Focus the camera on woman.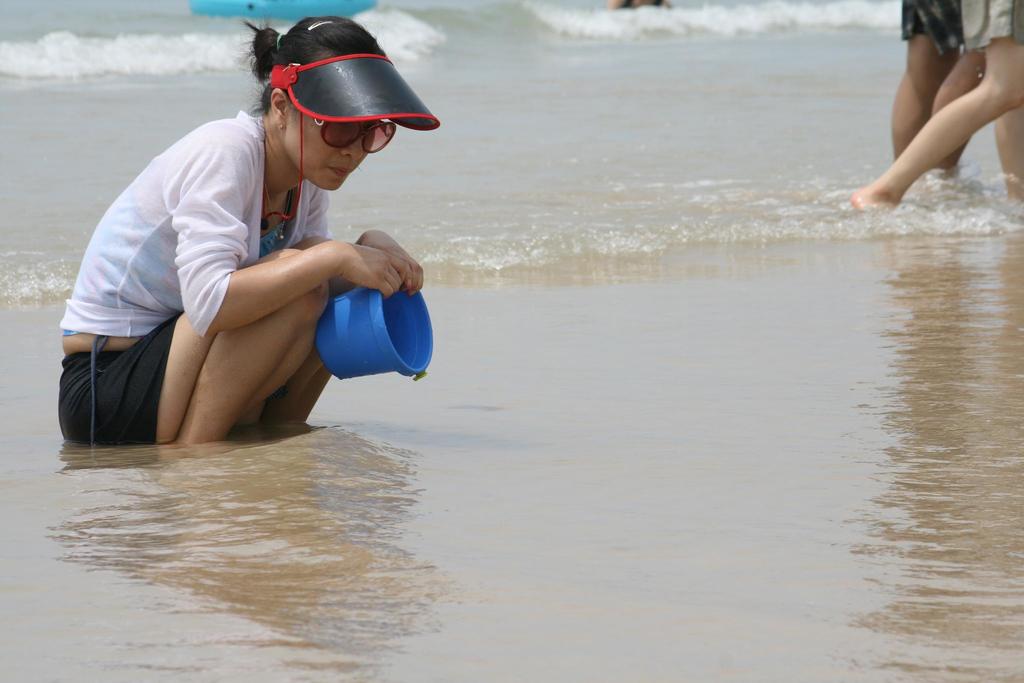
Focus region: (56,34,452,499).
